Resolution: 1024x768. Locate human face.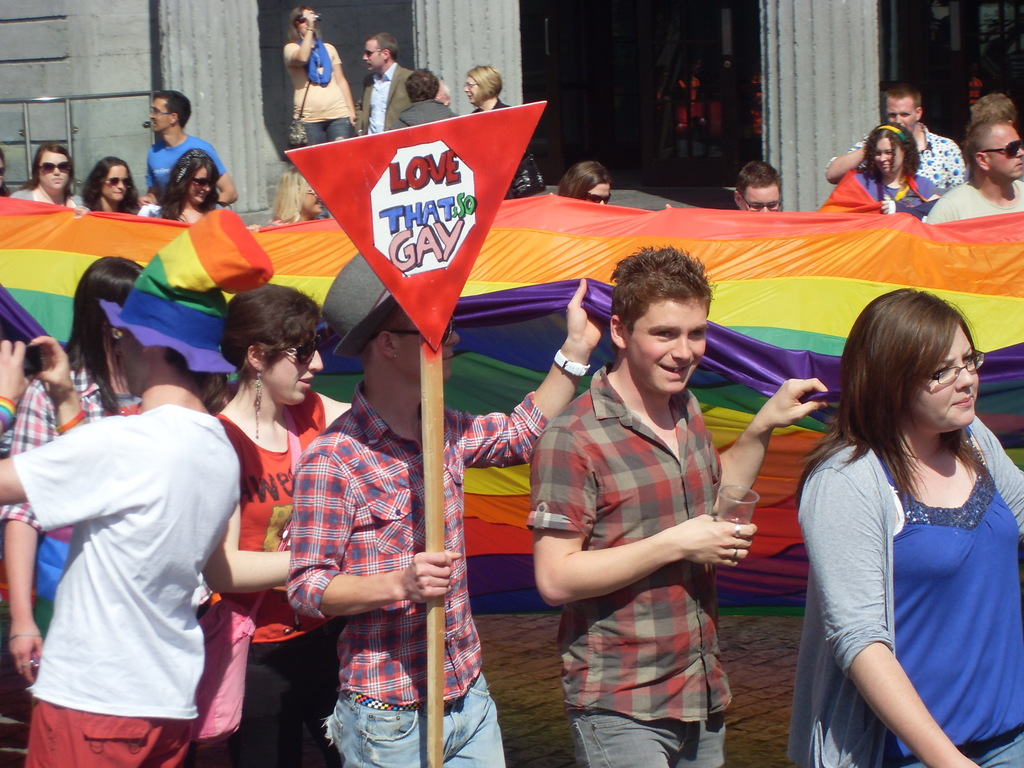
Rect(294, 10, 316, 32).
